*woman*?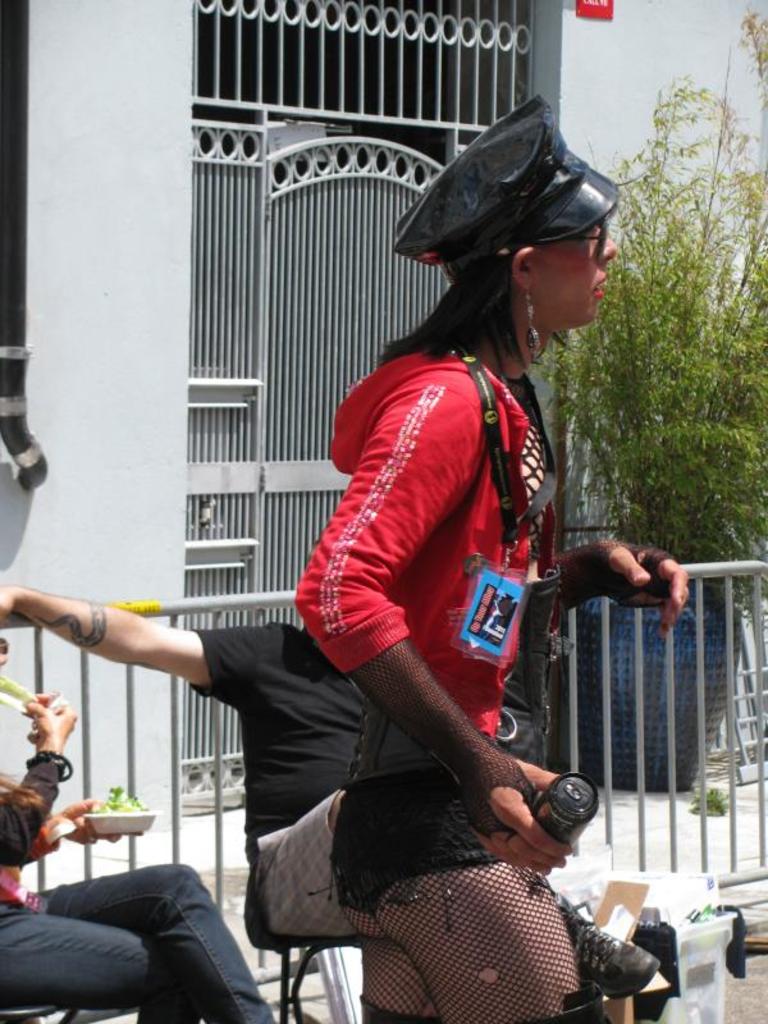
locate(0, 637, 296, 1023)
